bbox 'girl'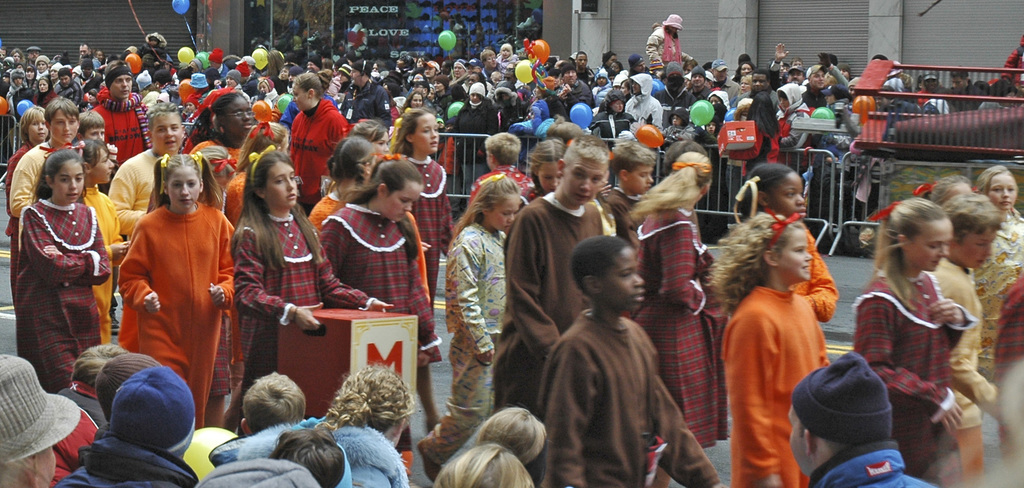
x1=12 y1=149 x2=114 y2=400
